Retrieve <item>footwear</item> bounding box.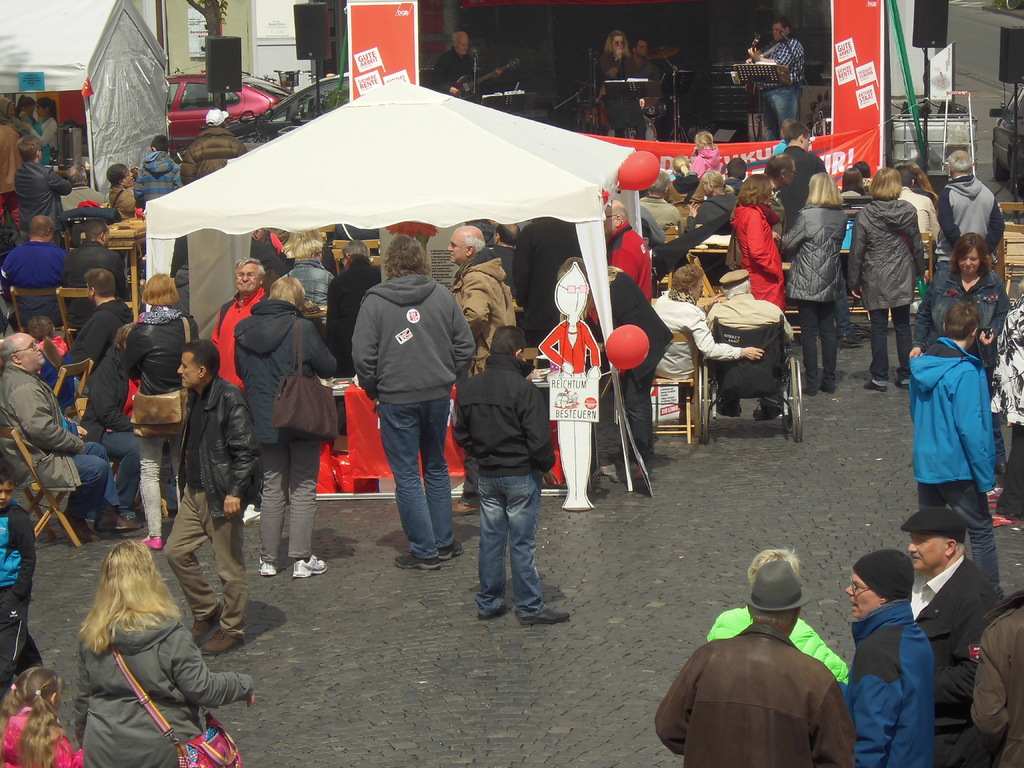
Bounding box: Rect(822, 385, 835, 392).
